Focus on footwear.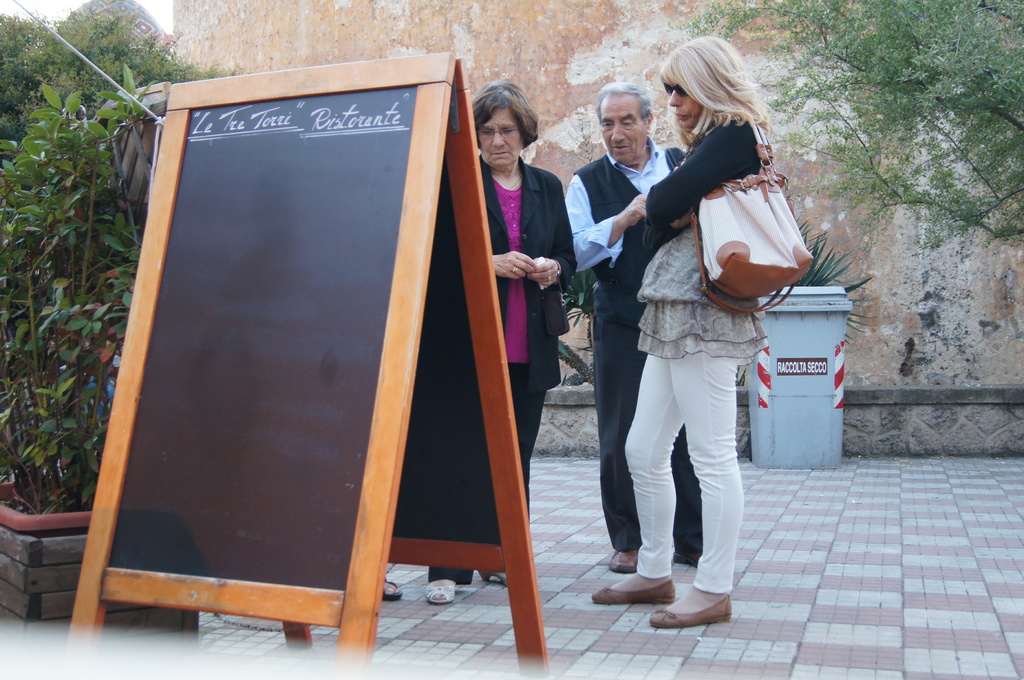
Focused at region(478, 566, 511, 586).
